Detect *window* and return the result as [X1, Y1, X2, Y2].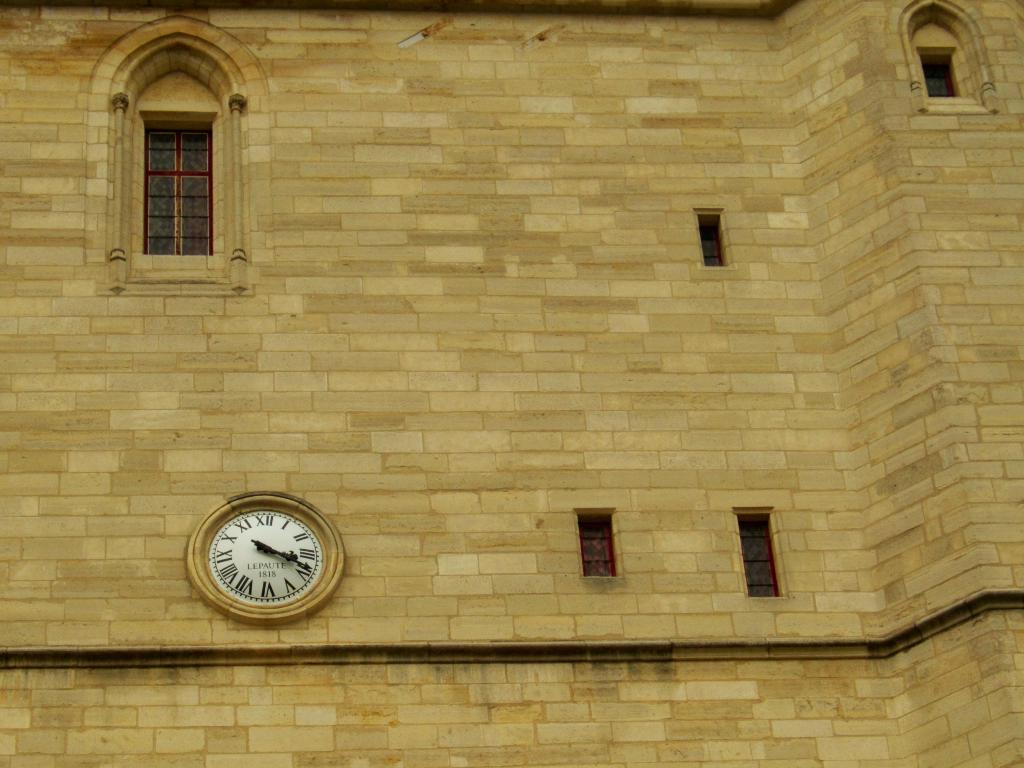
[918, 53, 958, 98].
